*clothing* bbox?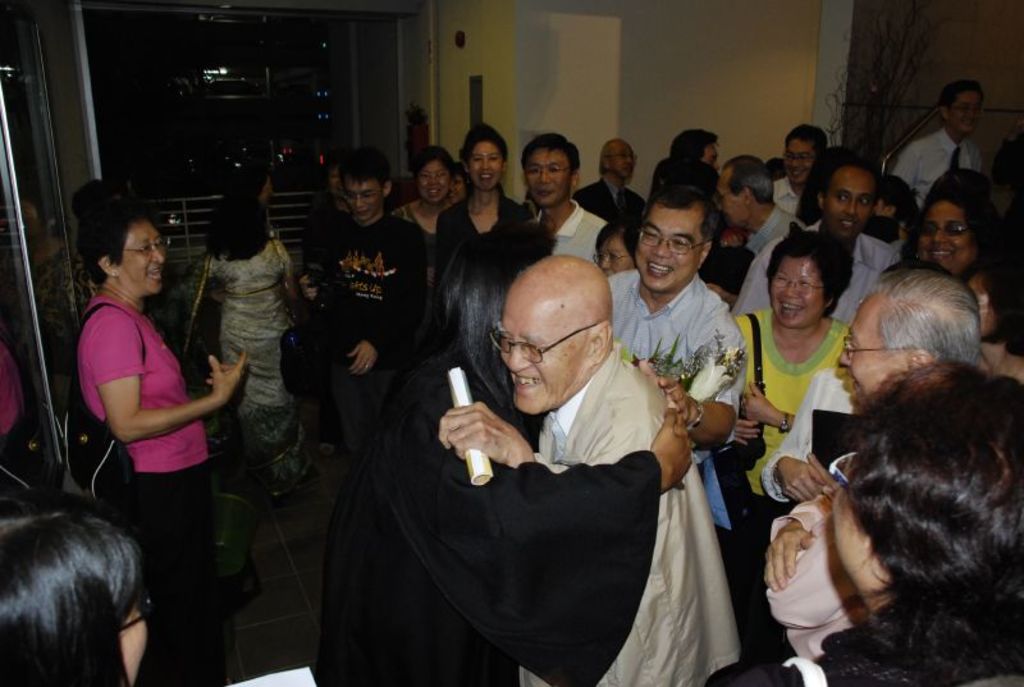
(x1=727, y1=297, x2=859, y2=654)
